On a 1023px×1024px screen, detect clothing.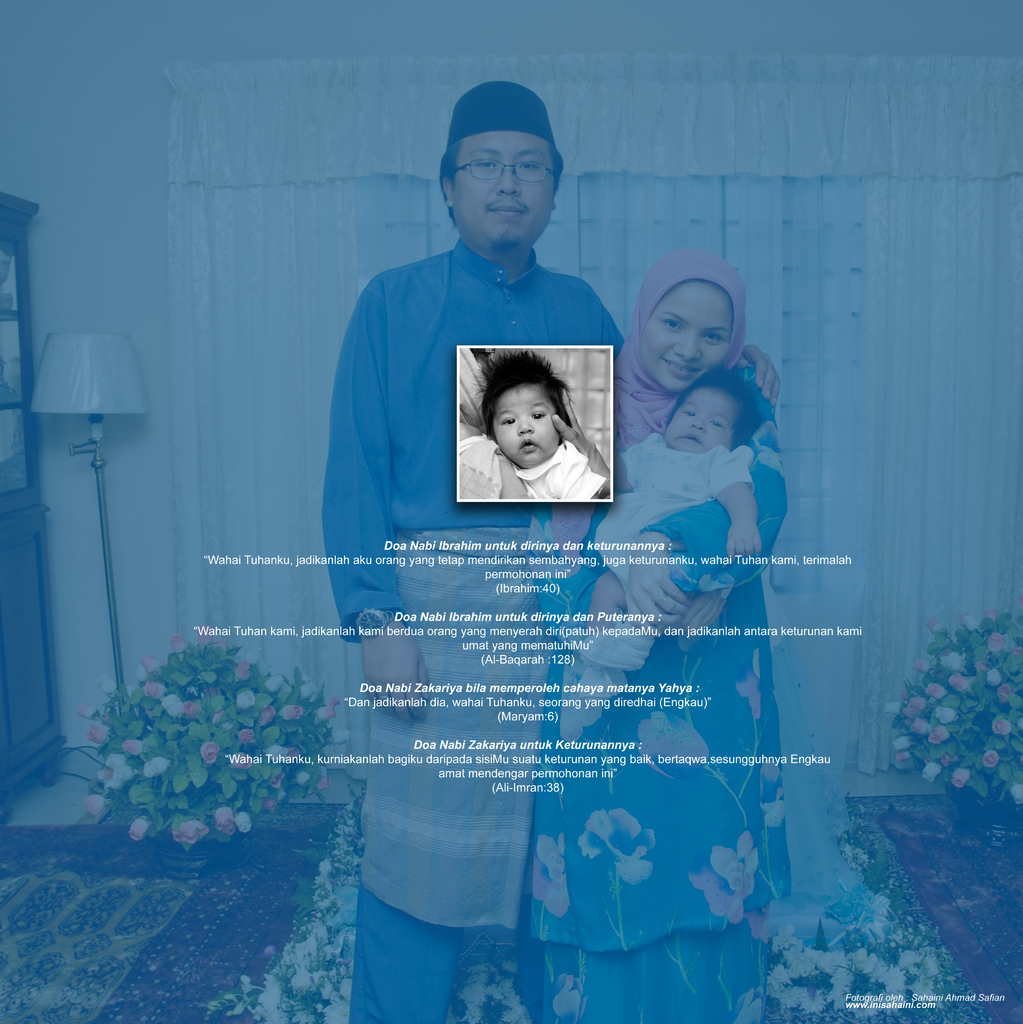
[459, 348, 536, 498].
